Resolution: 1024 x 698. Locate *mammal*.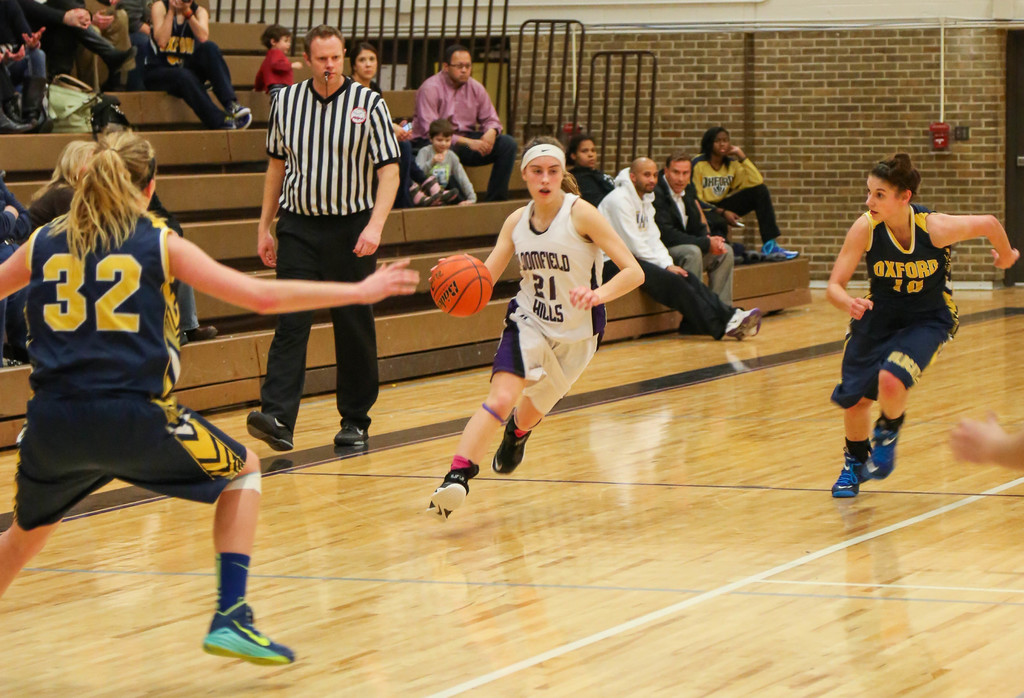
bbox=(344, 47, 416, 209).
